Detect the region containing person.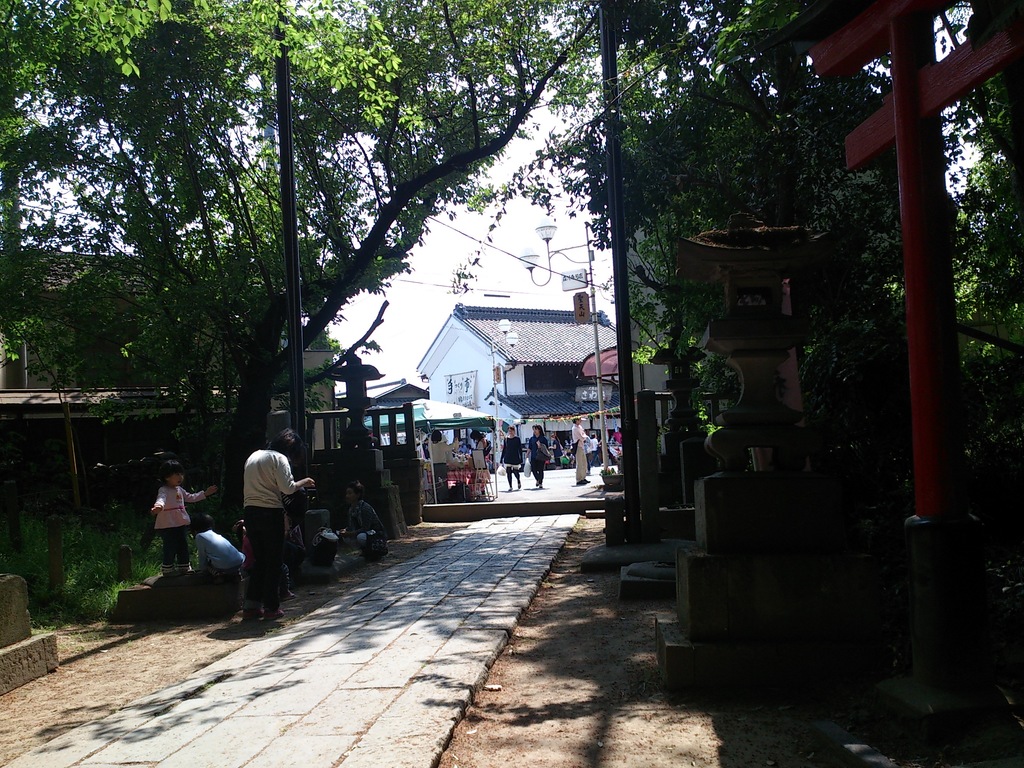
BBox(200, 512, 251, 580).
